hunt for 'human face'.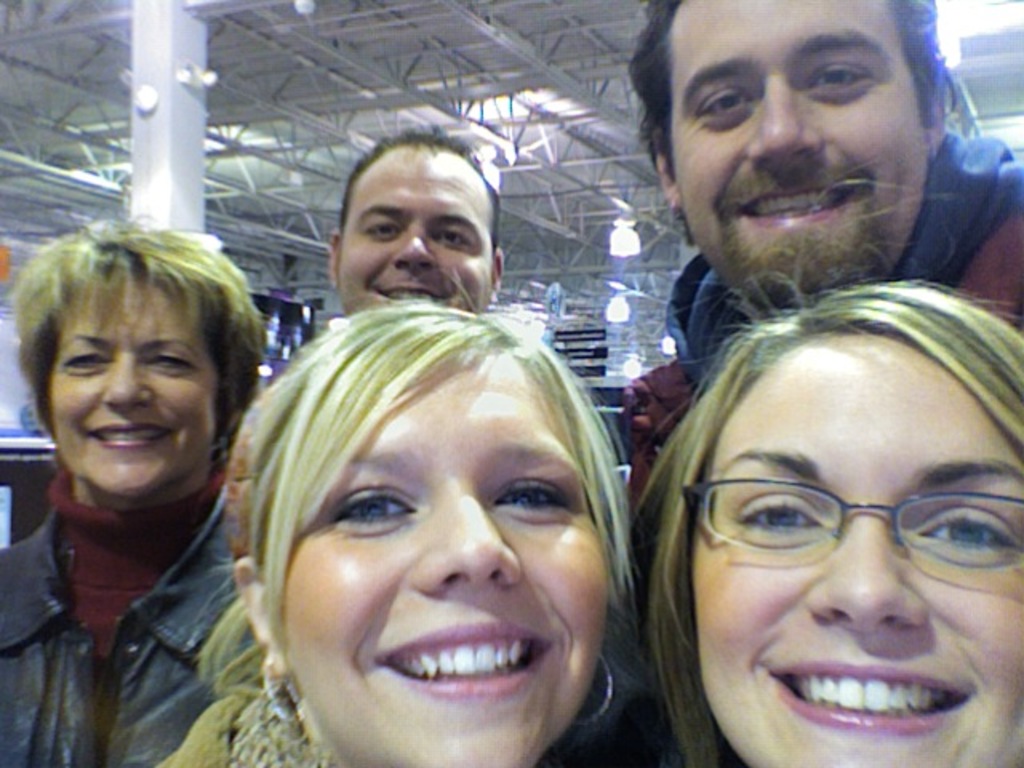
Hunted down at bbox(267, 349, 611, 766).
